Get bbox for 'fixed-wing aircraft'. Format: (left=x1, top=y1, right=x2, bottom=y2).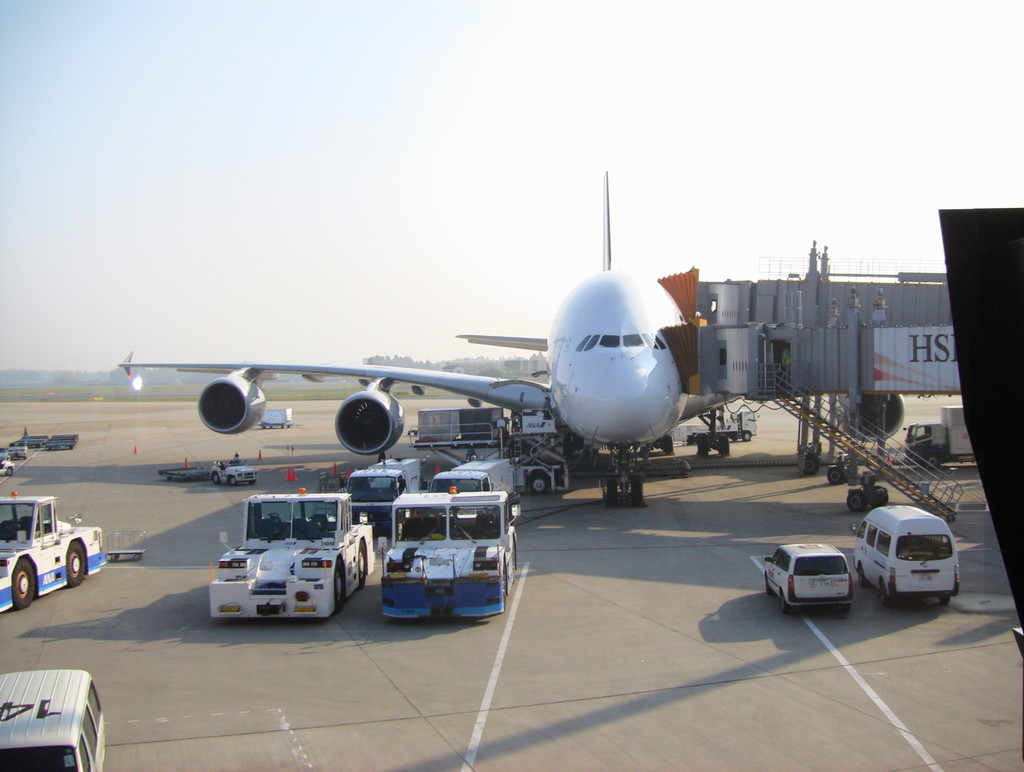
(left=118, top=170, right=769, bottom=506).
